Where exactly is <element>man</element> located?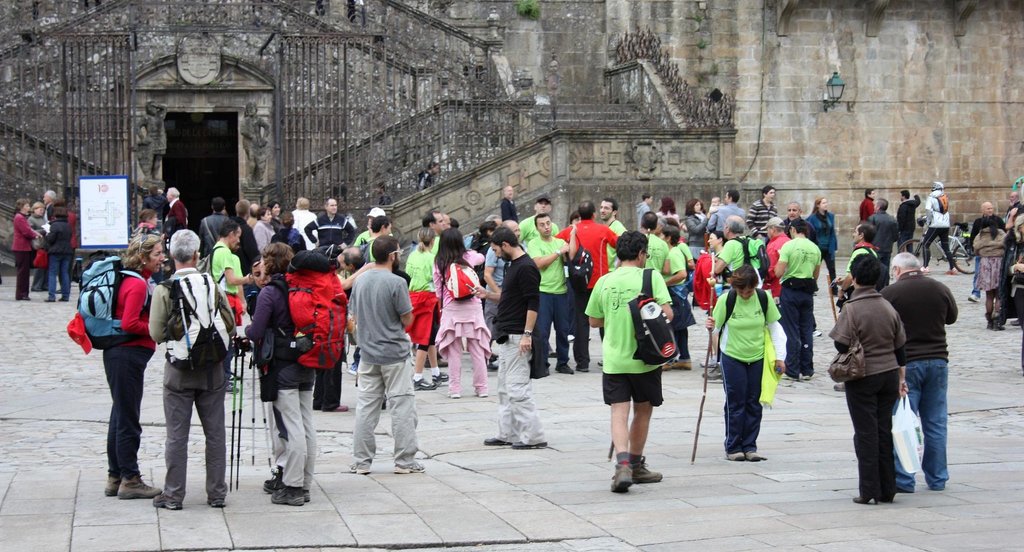
Its bounding box is Rect(585, 232, 678, 491).
